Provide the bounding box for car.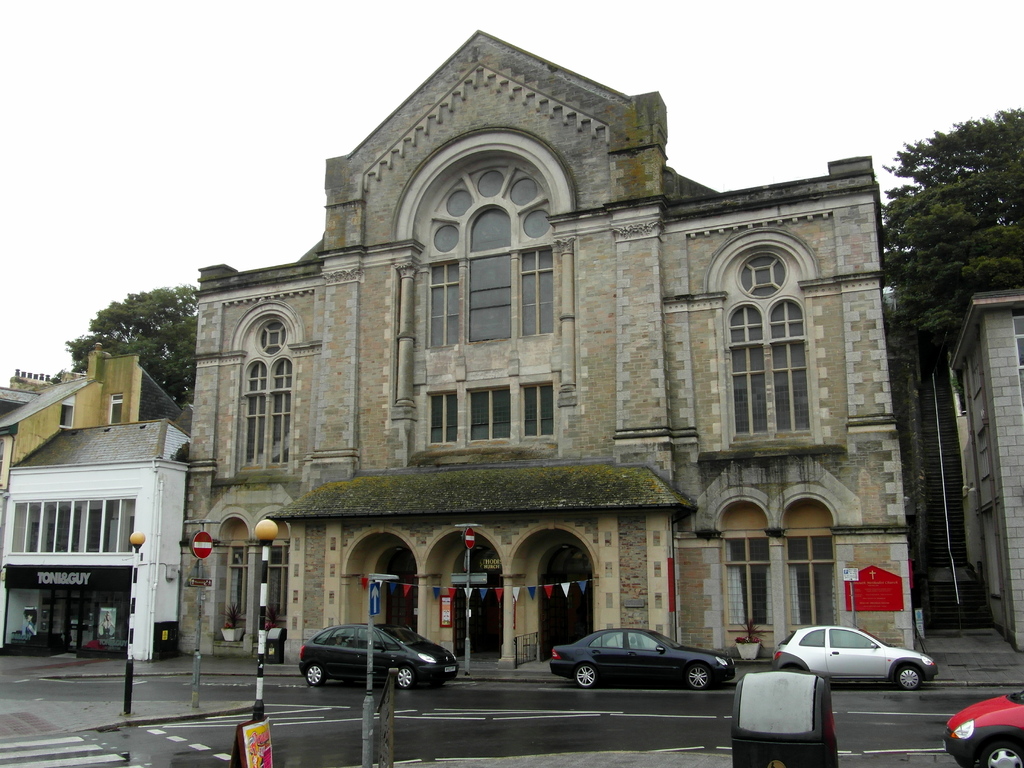
select_region(547, 625, 739, 692).
